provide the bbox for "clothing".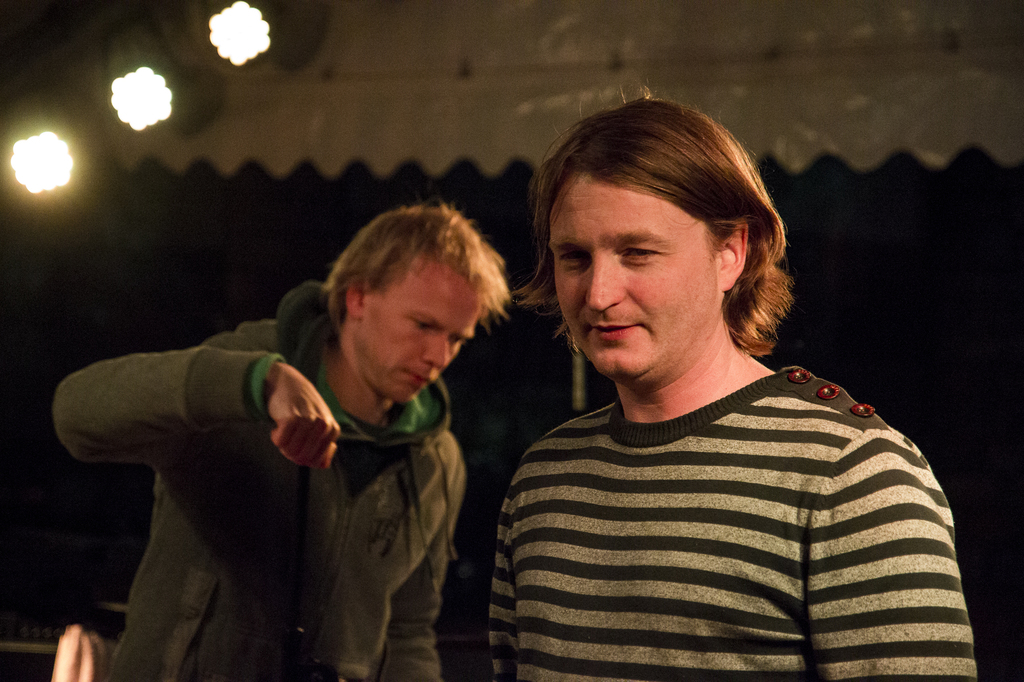
bbox=(486, 364, 978, 681).
